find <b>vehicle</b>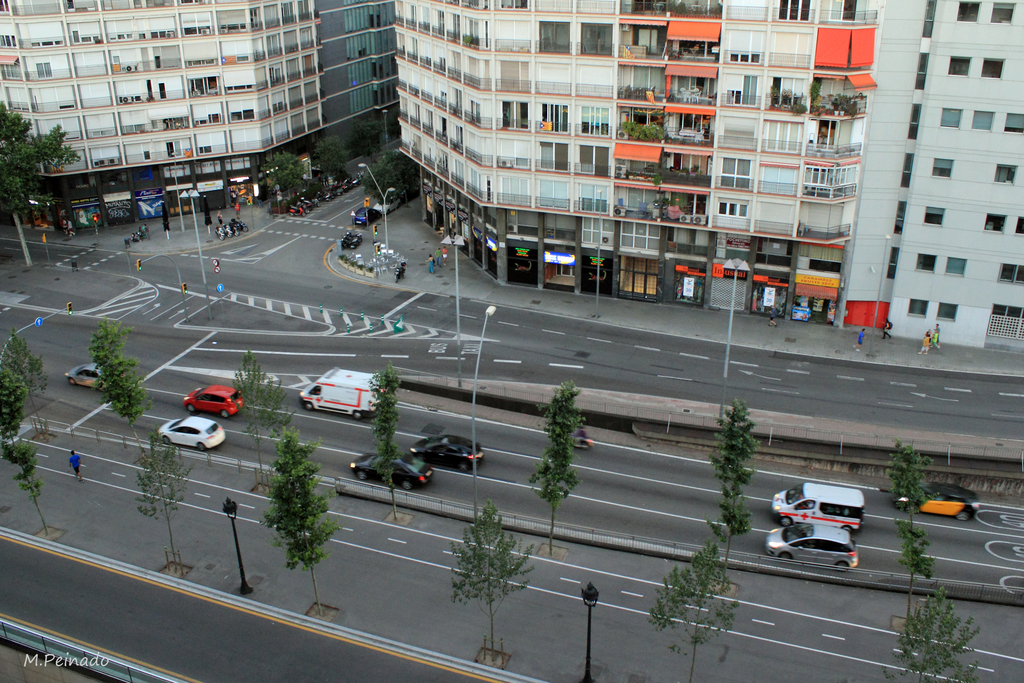
[x1=762, y1=524, x2=861, y2=575]
